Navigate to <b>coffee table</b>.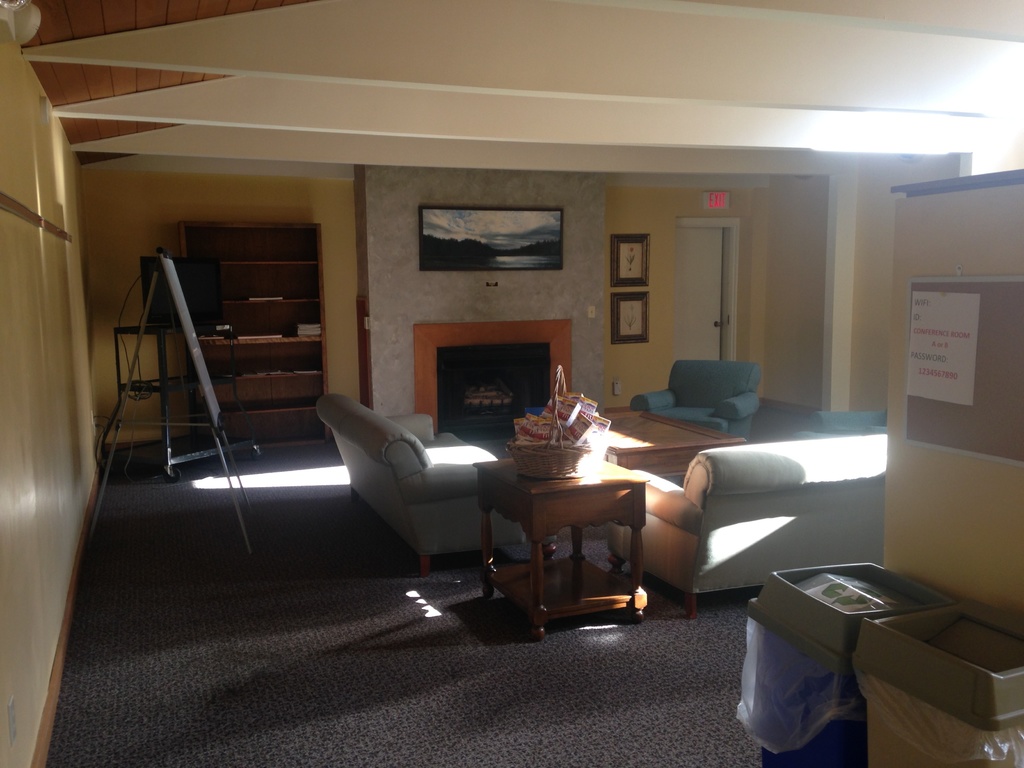
Navigation target: bbox=[594, 410, 746, 479].
